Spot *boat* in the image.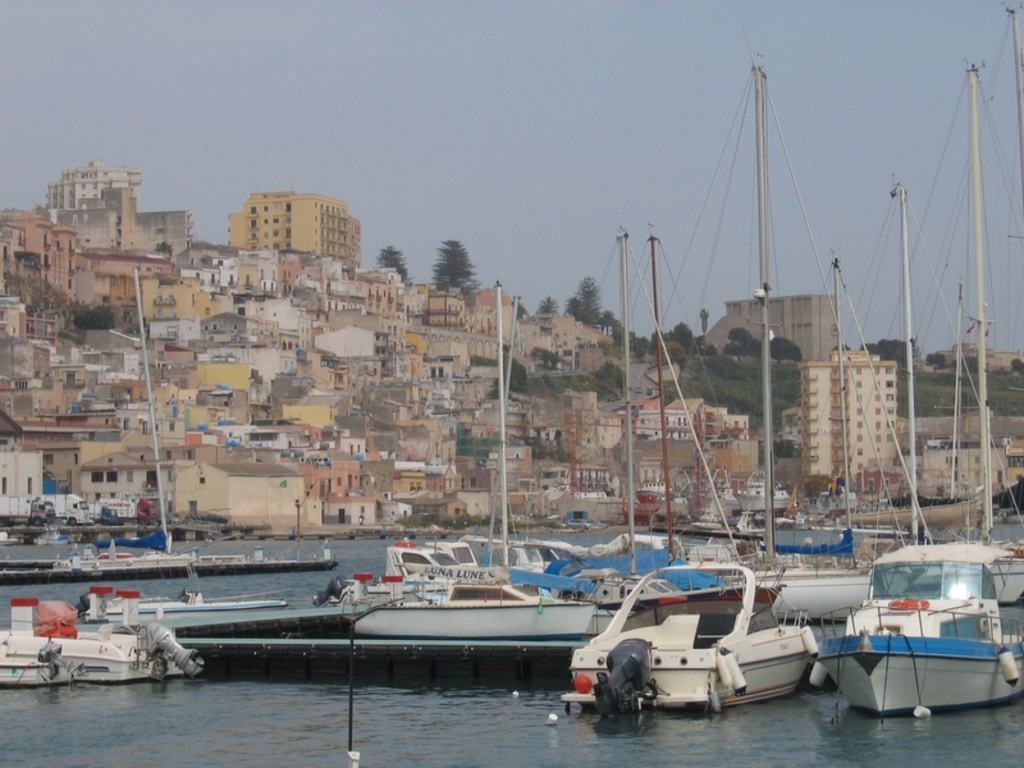
*boat* found at 820,539,1023,710.
